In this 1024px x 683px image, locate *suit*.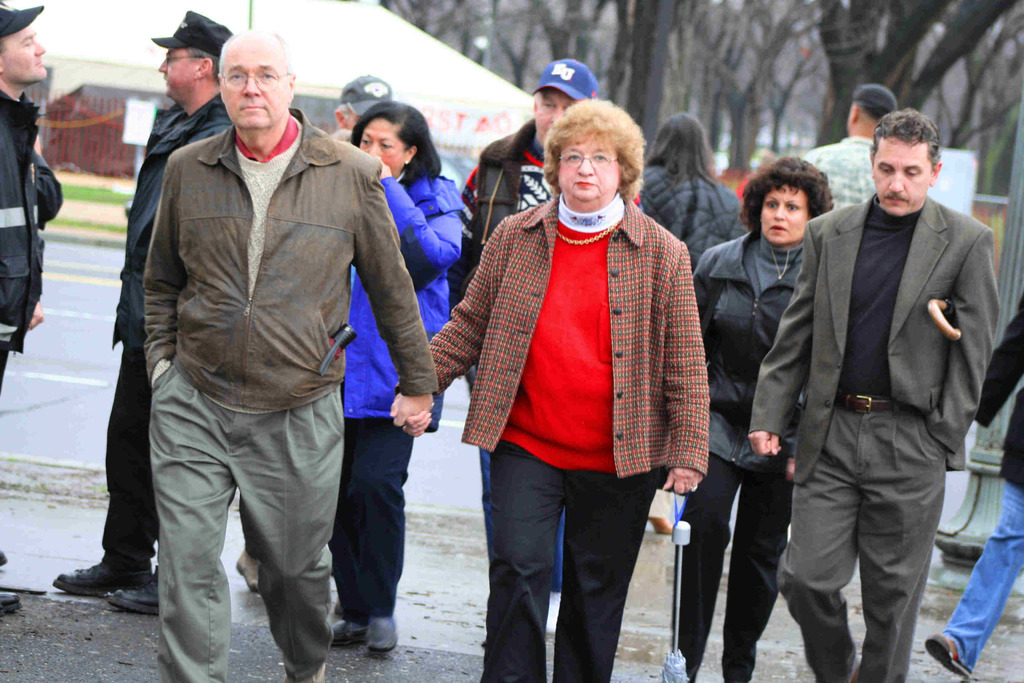
Bounding box: bbox=(116, 95, 411, 670).
